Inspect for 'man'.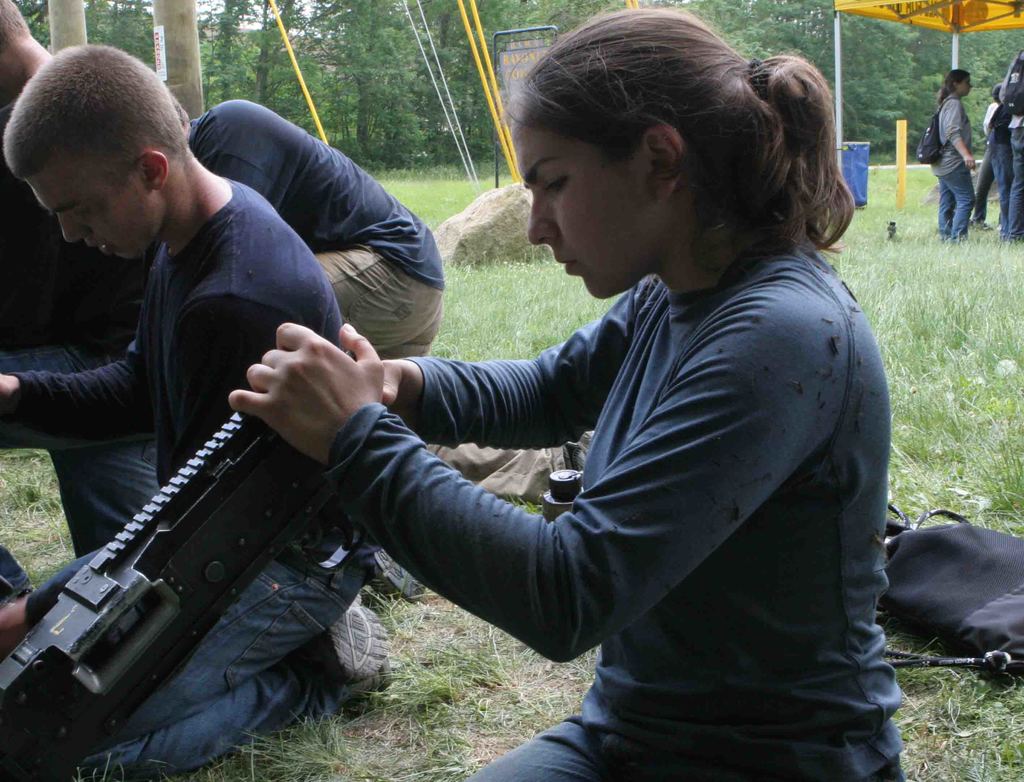
Inspection: bbox=(0, 40, 387, 781).
